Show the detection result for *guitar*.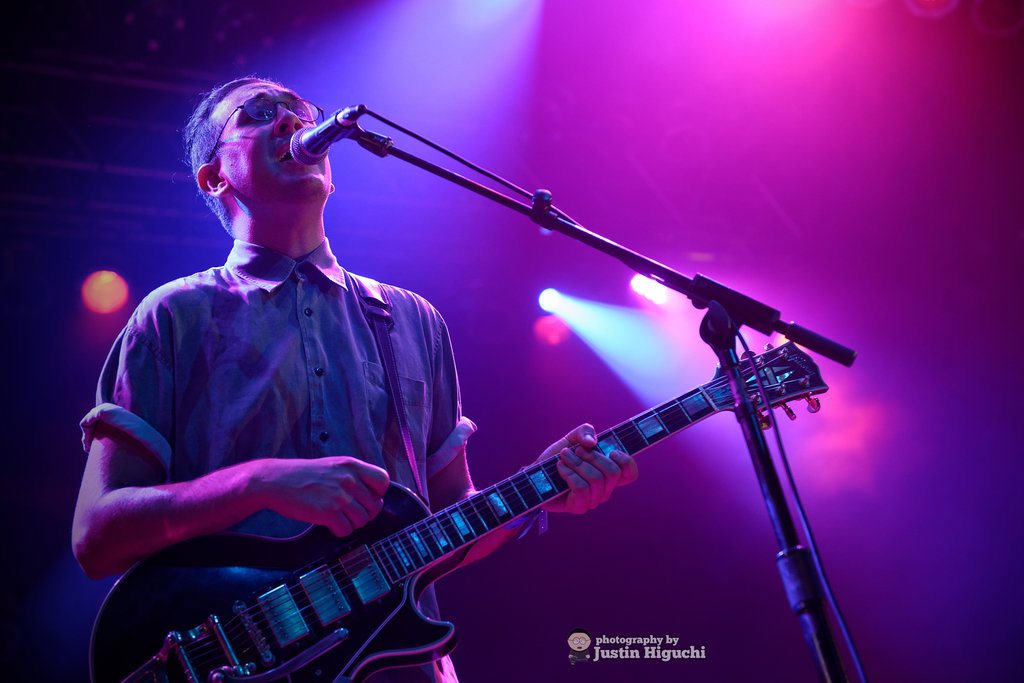
84,339,832,682.
